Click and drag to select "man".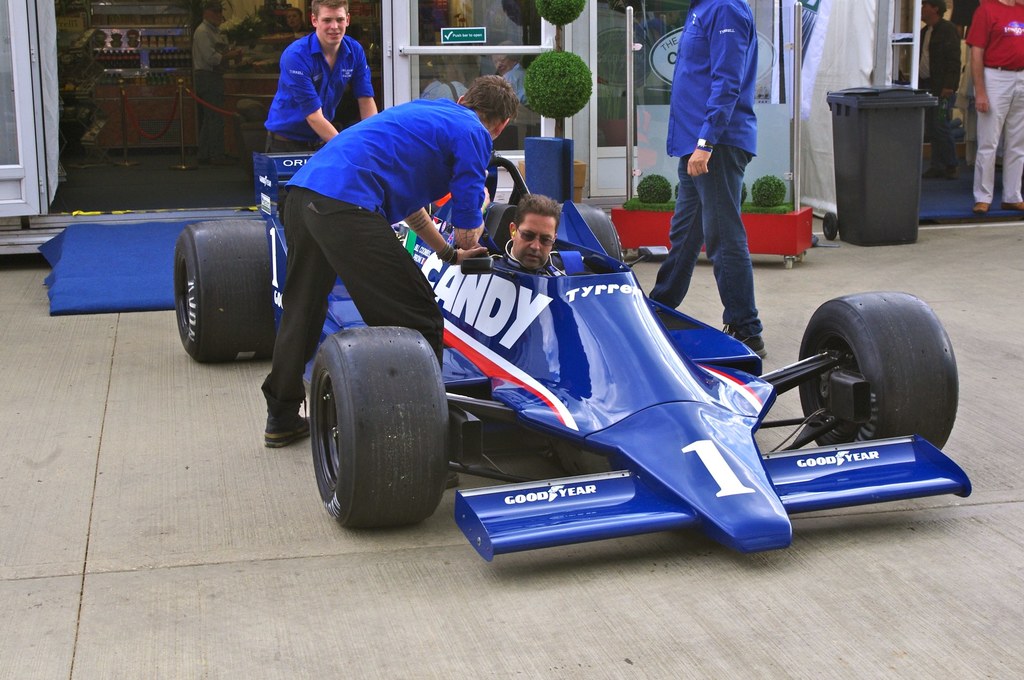
Selection: 259:0:375:144.
